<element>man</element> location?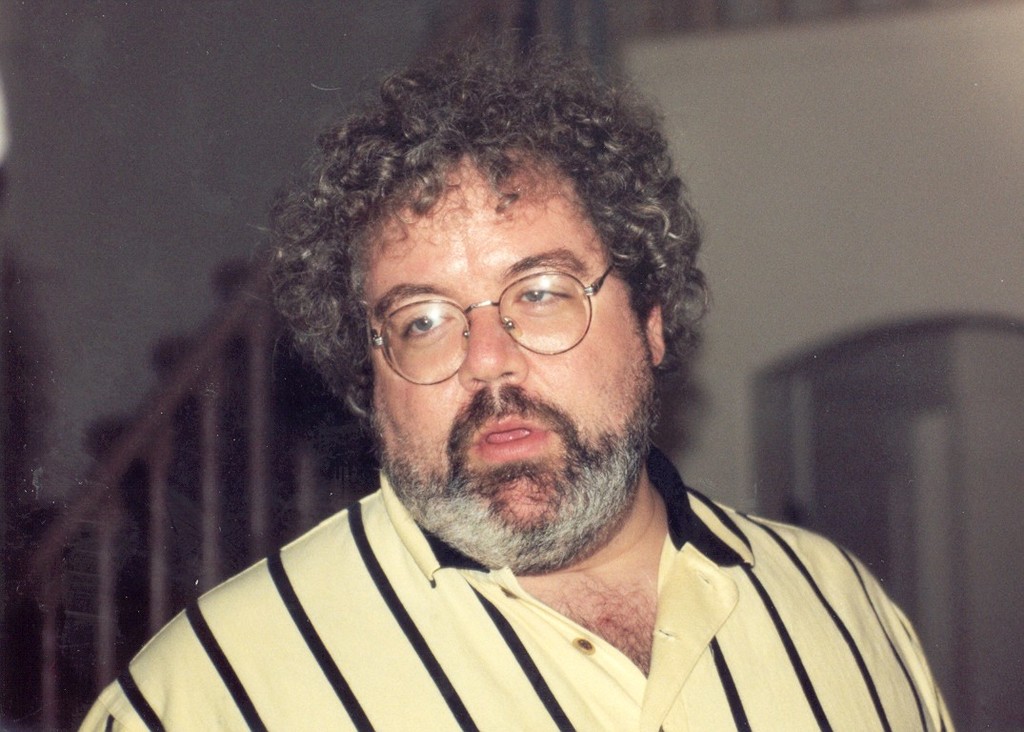
35,7,992,729
